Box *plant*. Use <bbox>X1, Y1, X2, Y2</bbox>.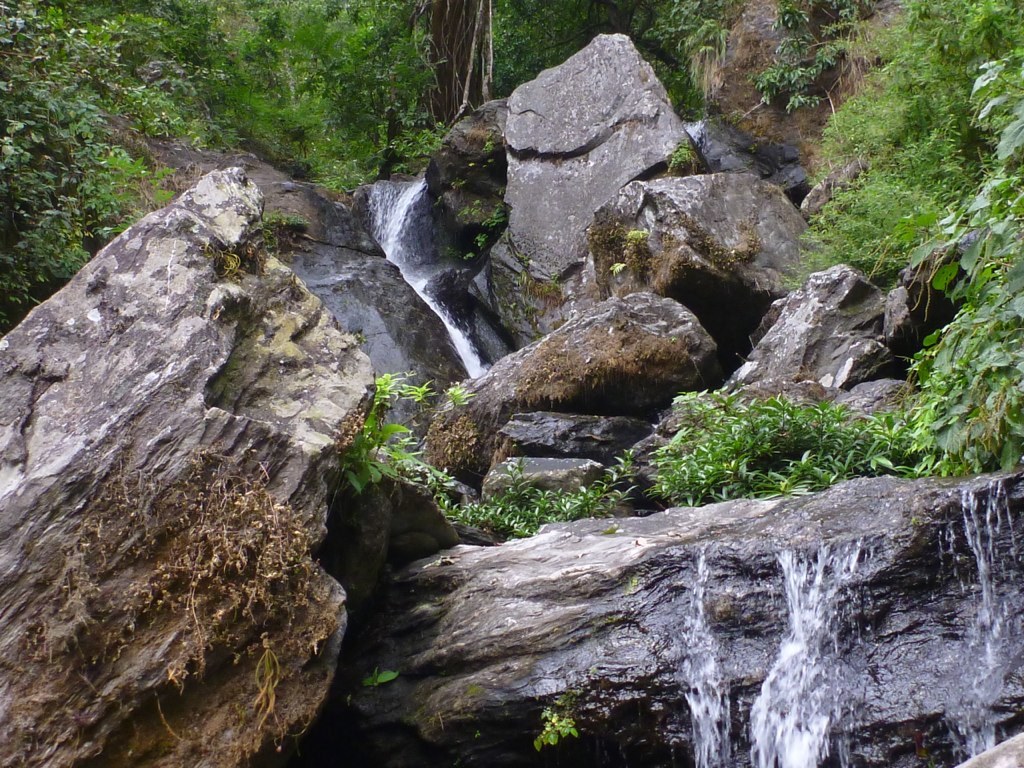
<bbox>527, 703, 581, 754</bbox>.
